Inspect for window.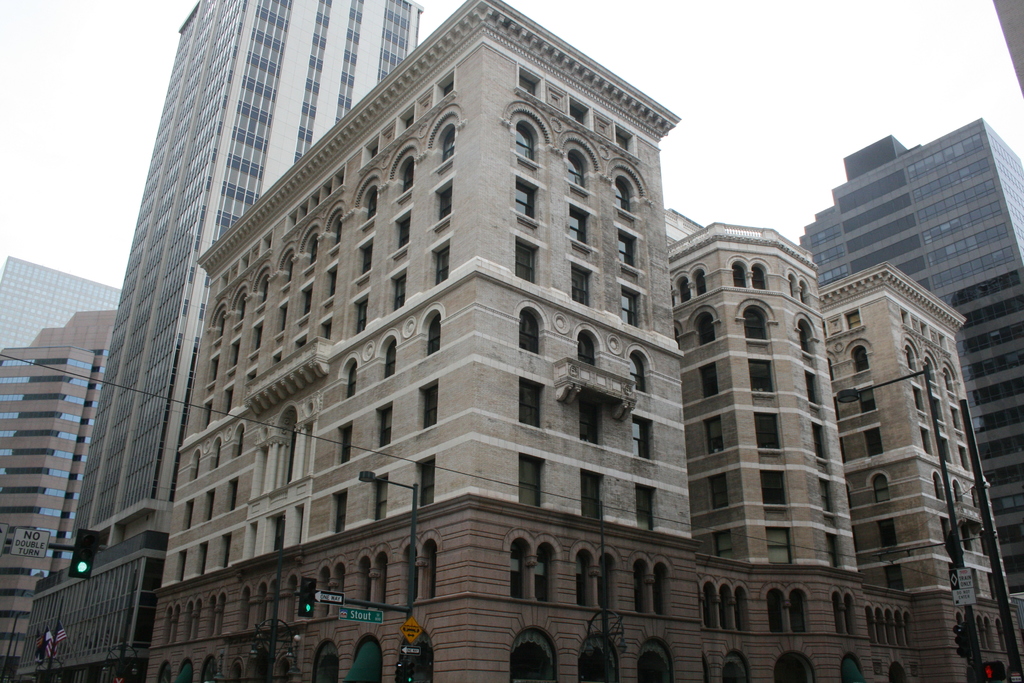
Inspection: left=520, top=311, right=541, bottom=352.
